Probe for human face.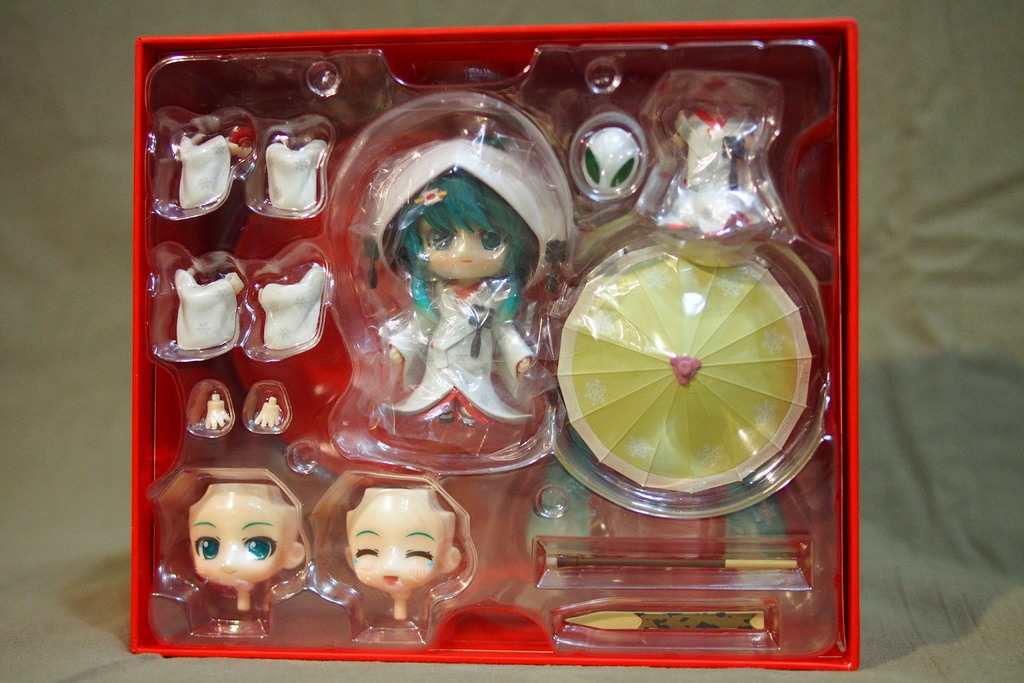
Probe result: select_region(419, 217, 510, 277).
